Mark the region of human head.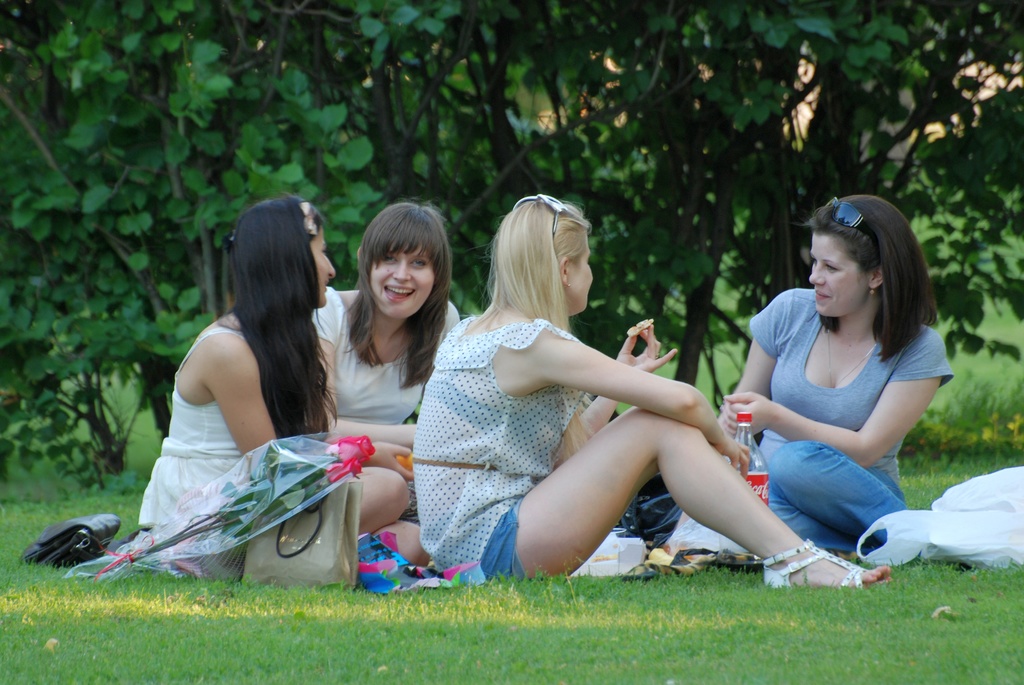
Region: 804:190:929:355.
